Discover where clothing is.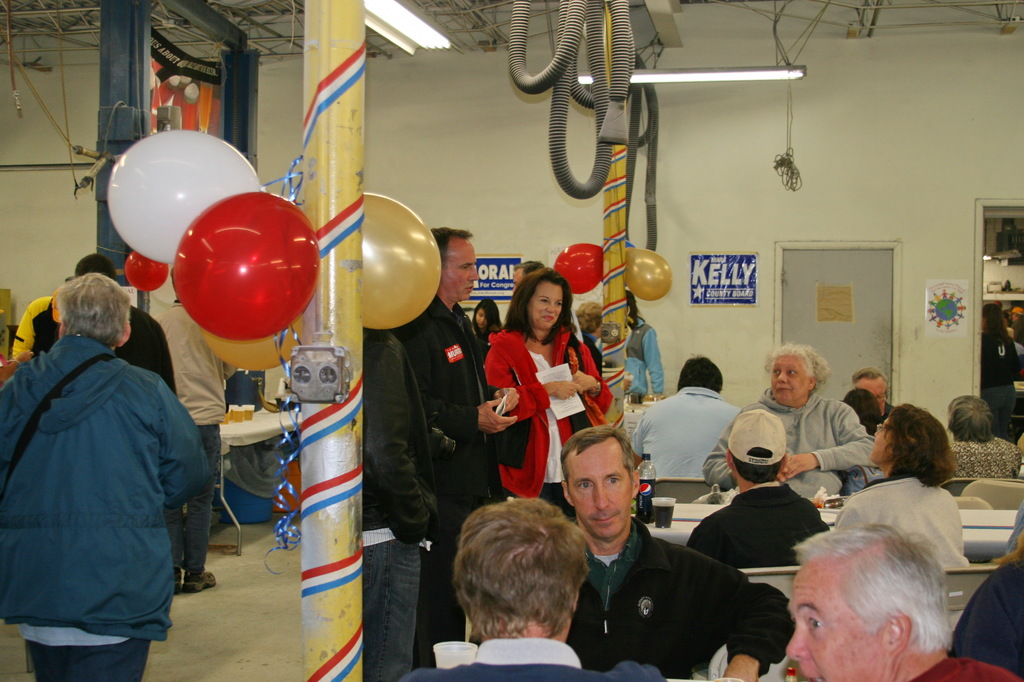
Discovered at 48,297,179,396.
